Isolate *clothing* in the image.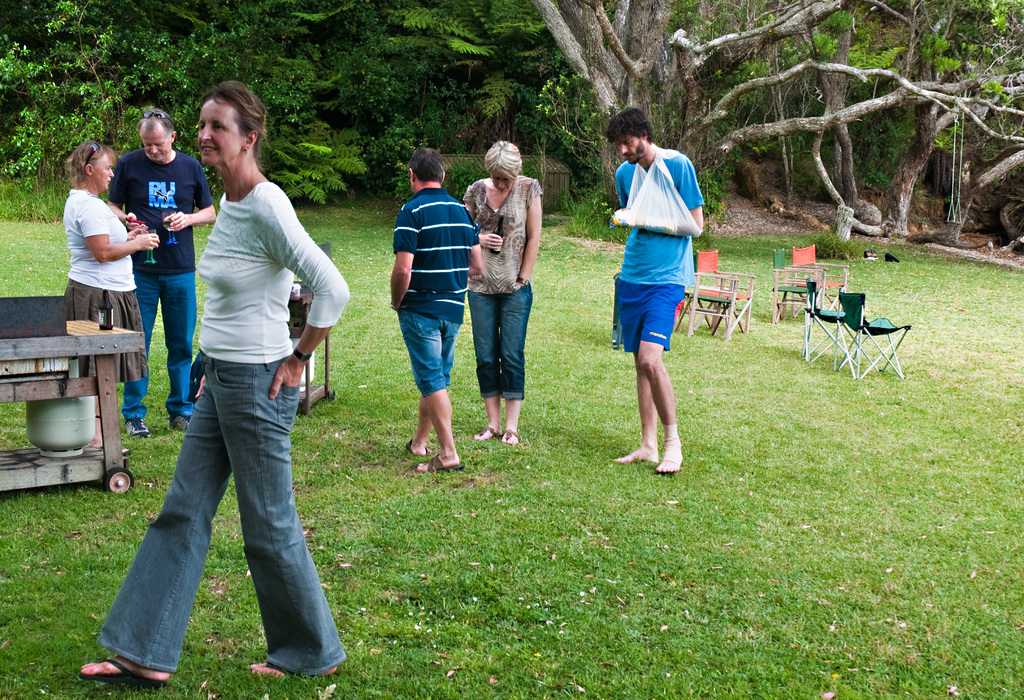
Isolated region: <box>612,144,704,354</box>.
